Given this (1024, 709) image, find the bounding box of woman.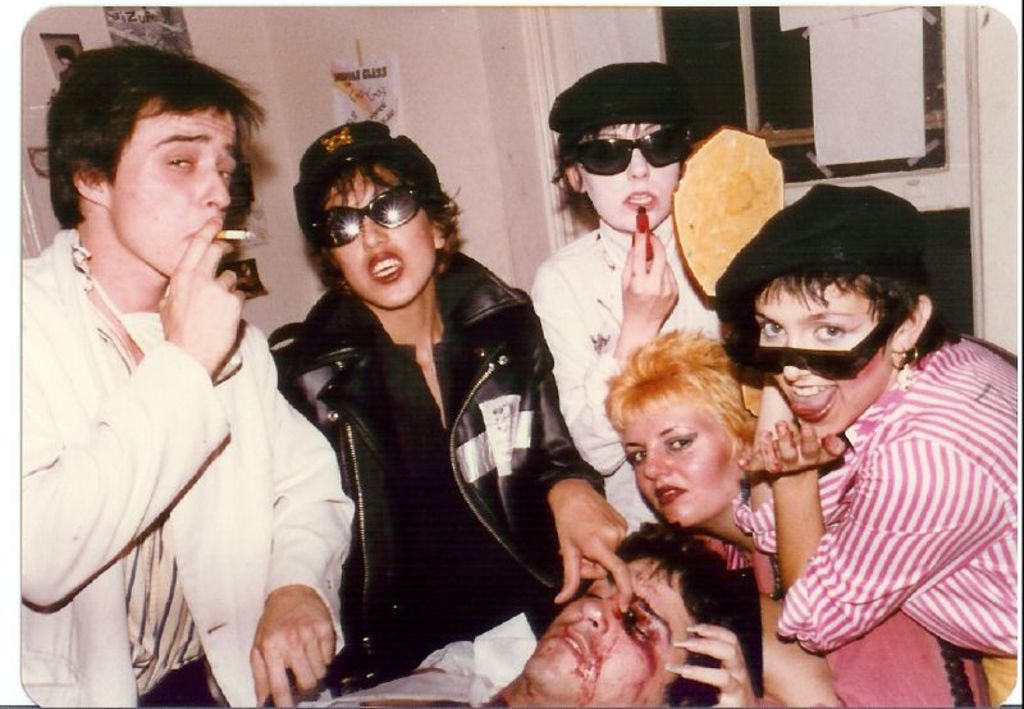
select_region(590, 320, 1016, 708).
